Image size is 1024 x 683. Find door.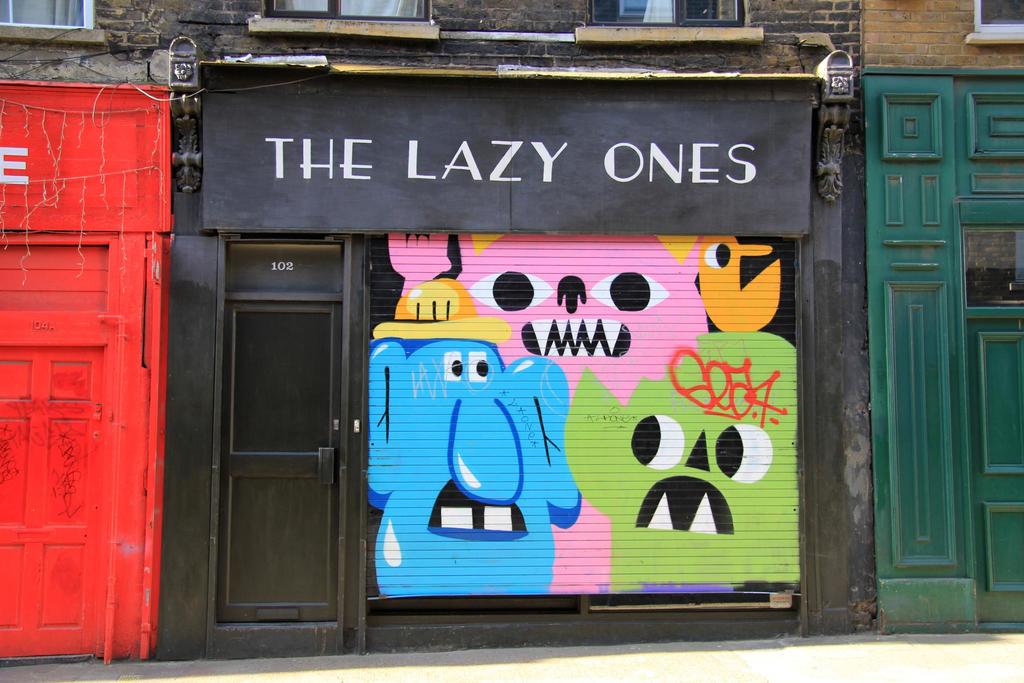
(19, 119, 174, 668).
